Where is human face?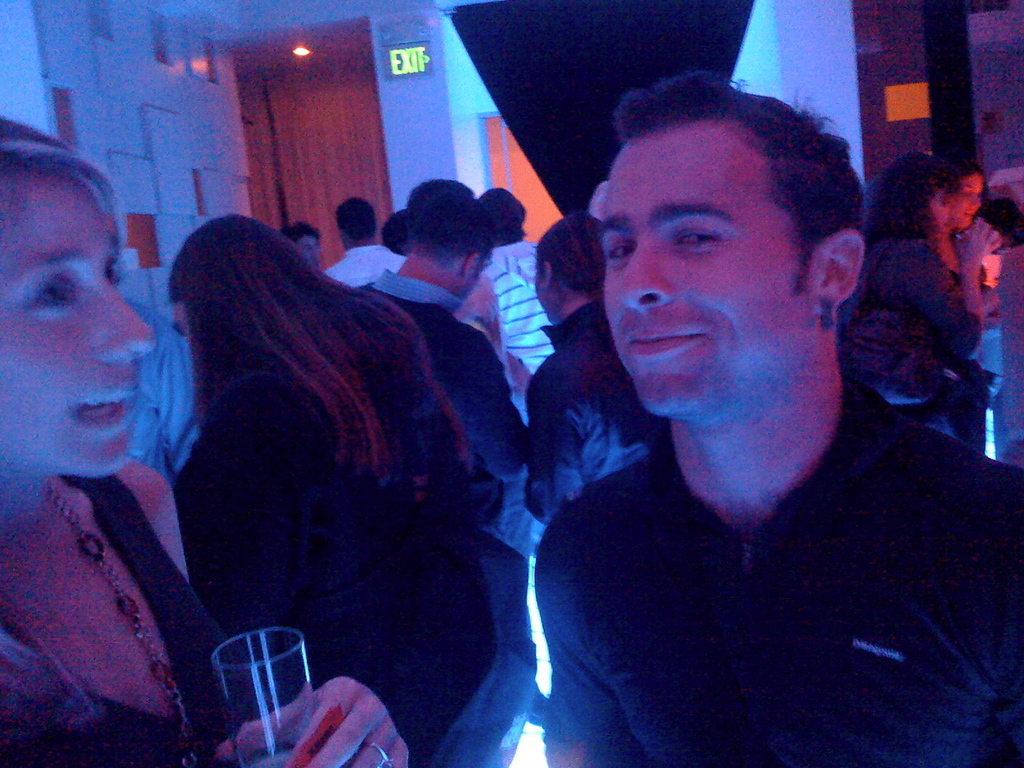
region(602, 131, 812, 413).
